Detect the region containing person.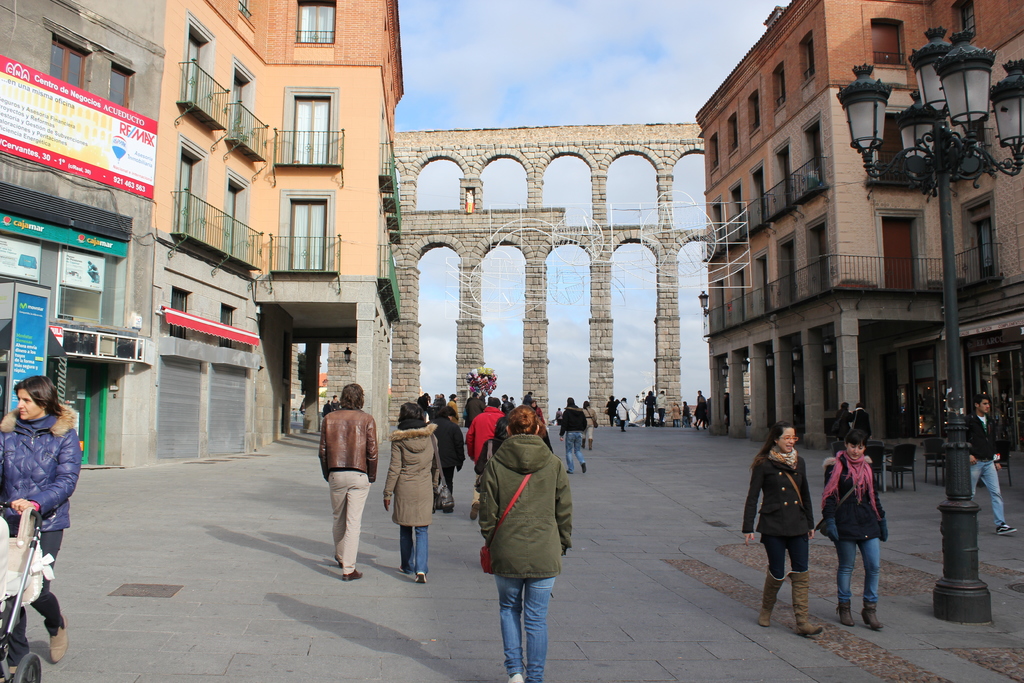
[671, 399, 682, 427].
